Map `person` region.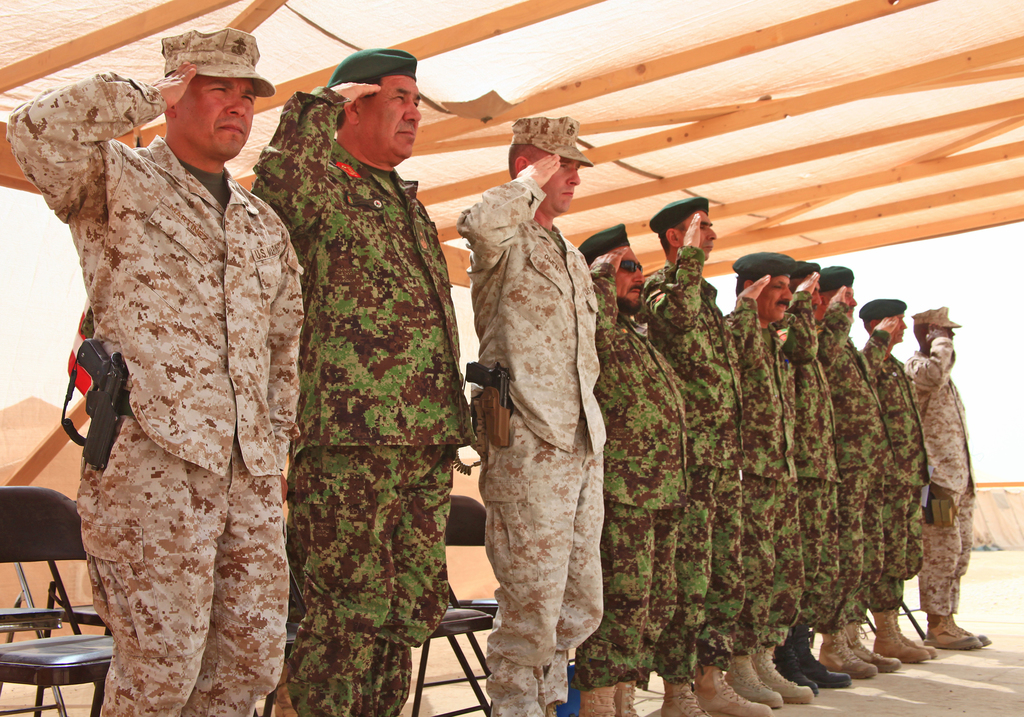
Mapped to BBox(902, 302, 989, 652).
